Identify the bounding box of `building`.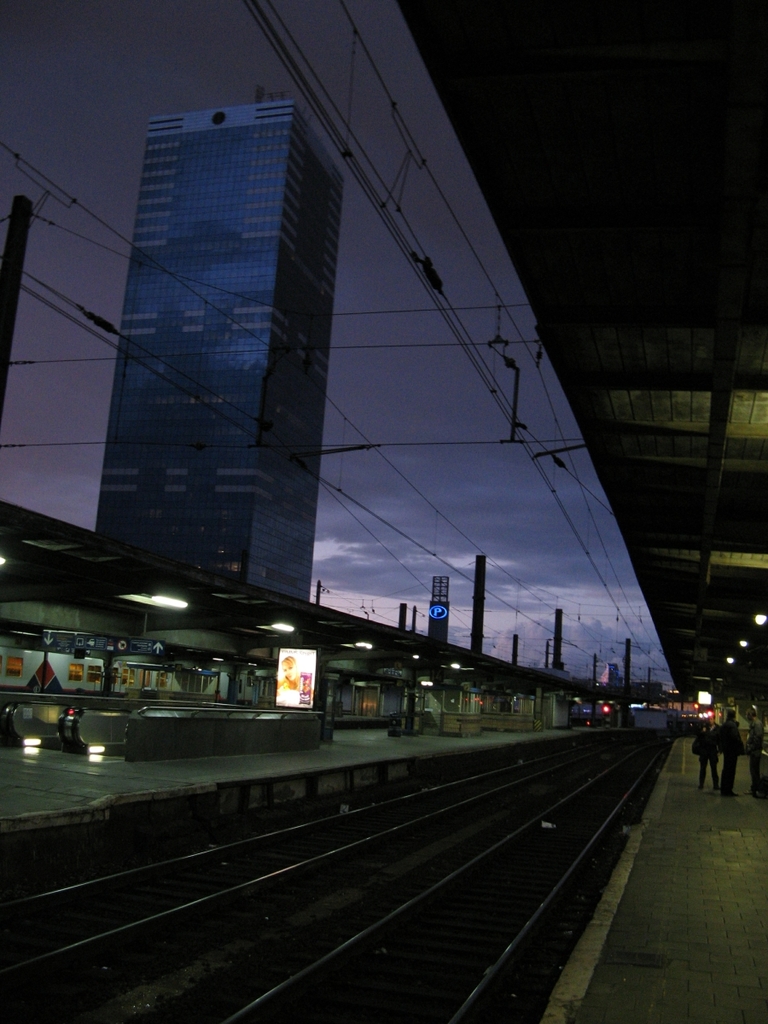
l=95, t=96, r=344, b=597.
